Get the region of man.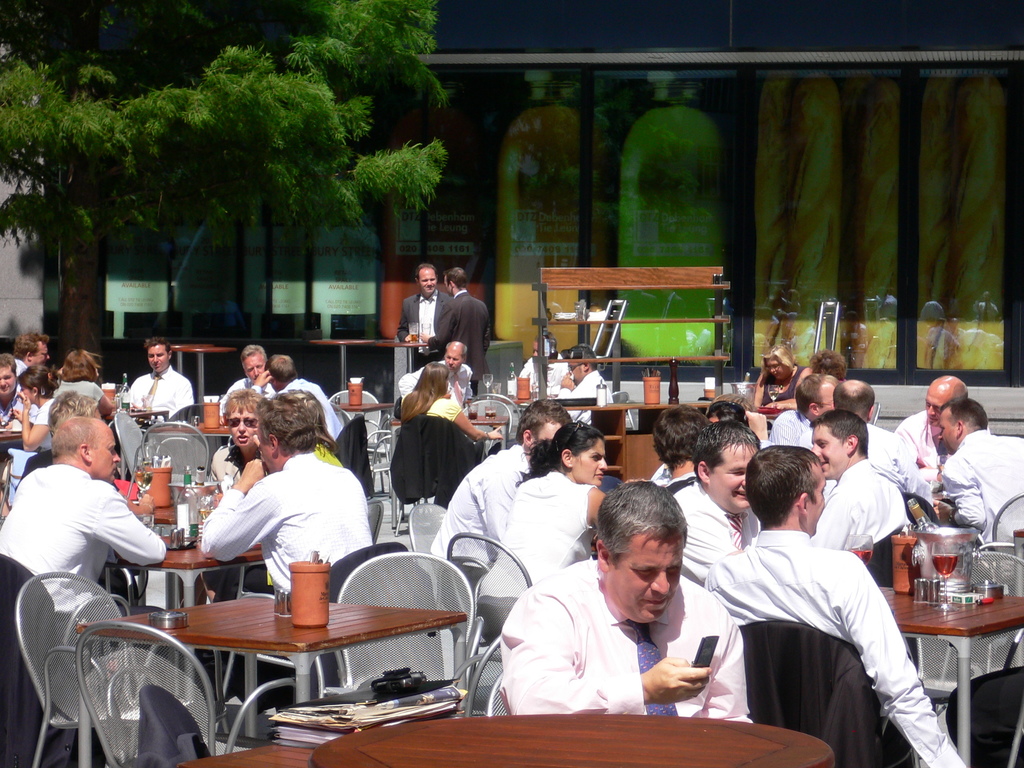
box(123, 339, 193, 419).
